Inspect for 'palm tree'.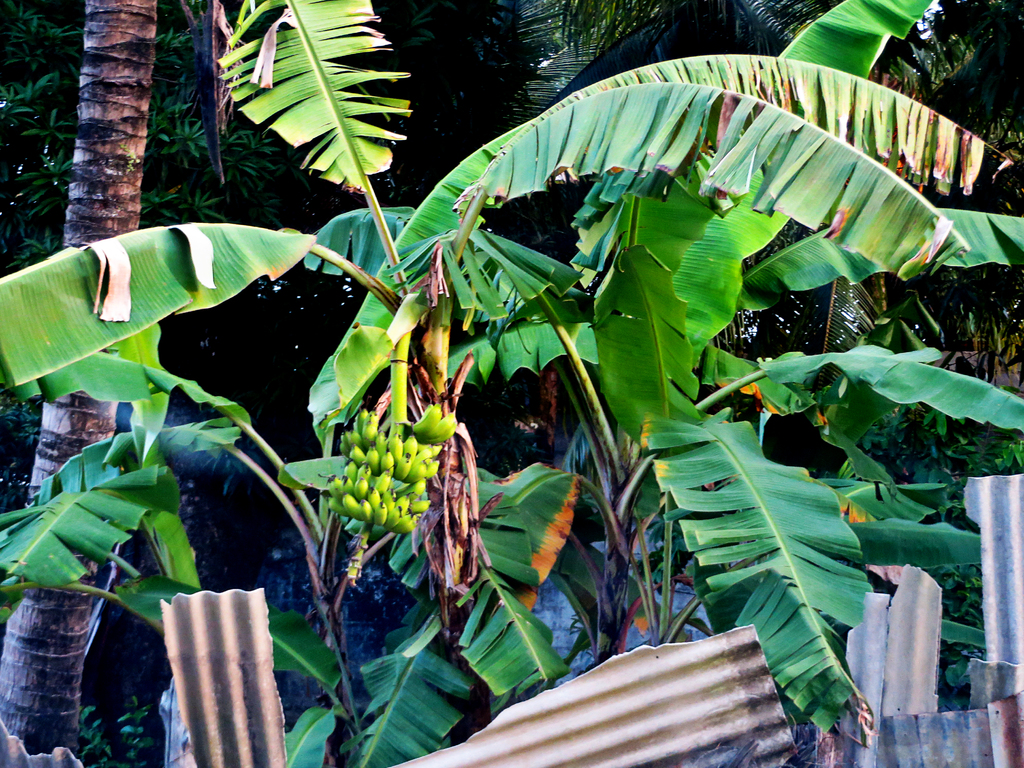
Inspection: (522, 0, 844, 112).
